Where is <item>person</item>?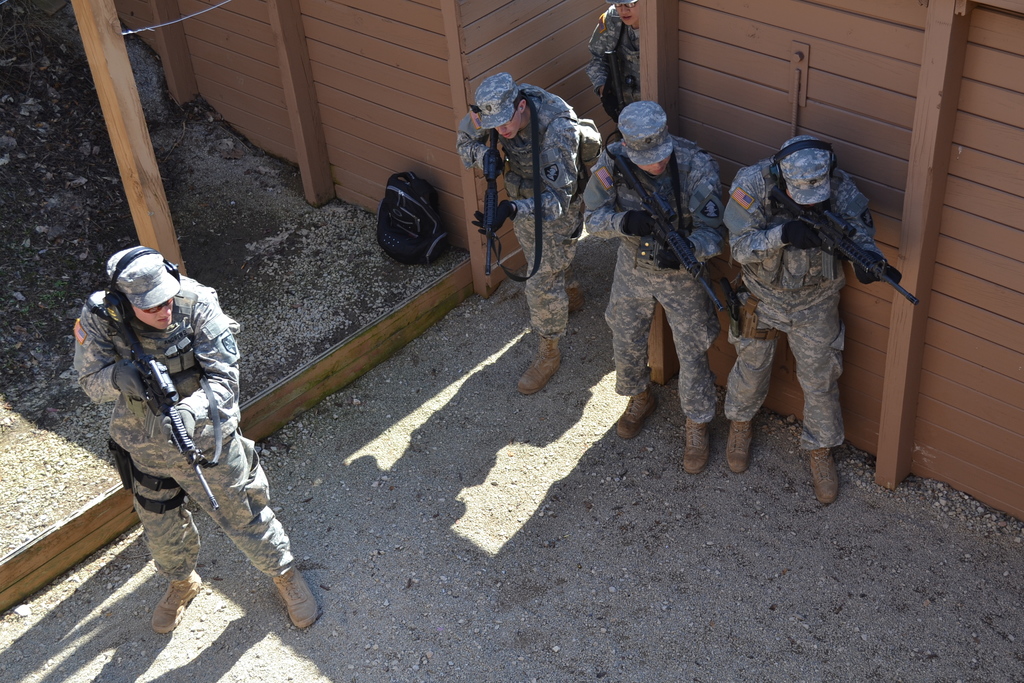
x1=581, y1=0, x2=648, y2=142.
